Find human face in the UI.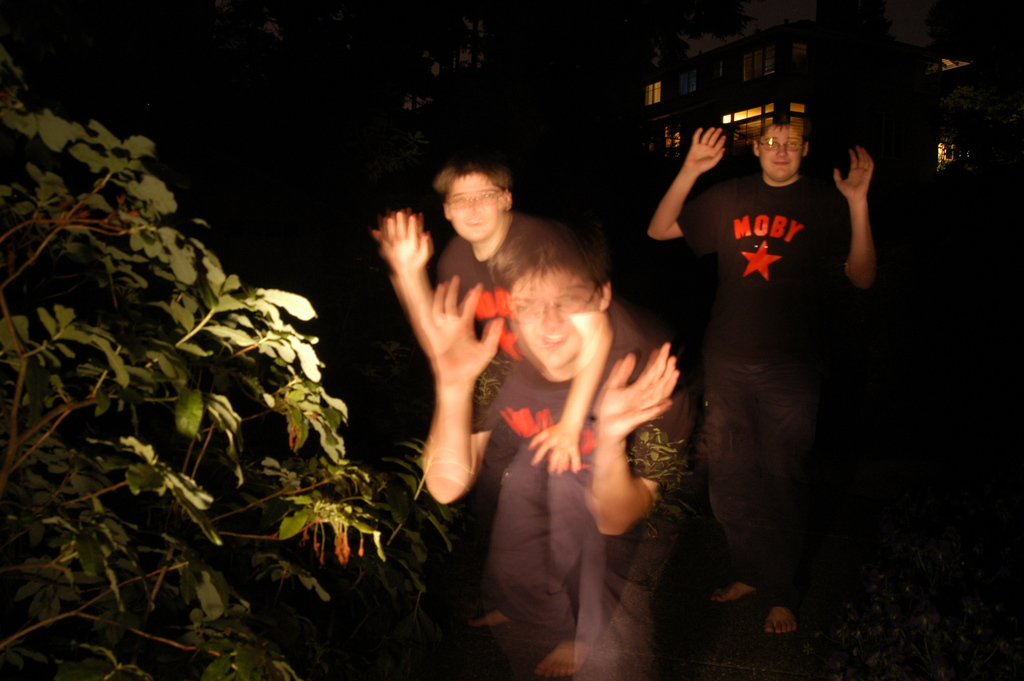
UI element at {"left": 513, "top": 270, "right": 596, "bottom": 371}.
